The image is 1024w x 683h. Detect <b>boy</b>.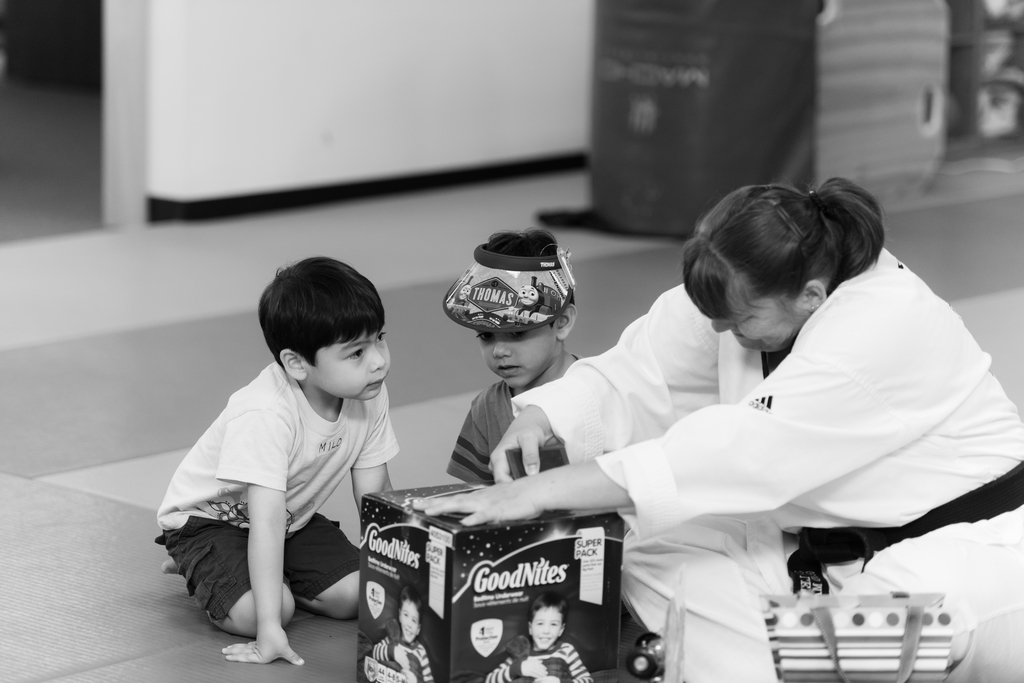
Detection: [x1=440, y1=227, x2=601, y2=488].
